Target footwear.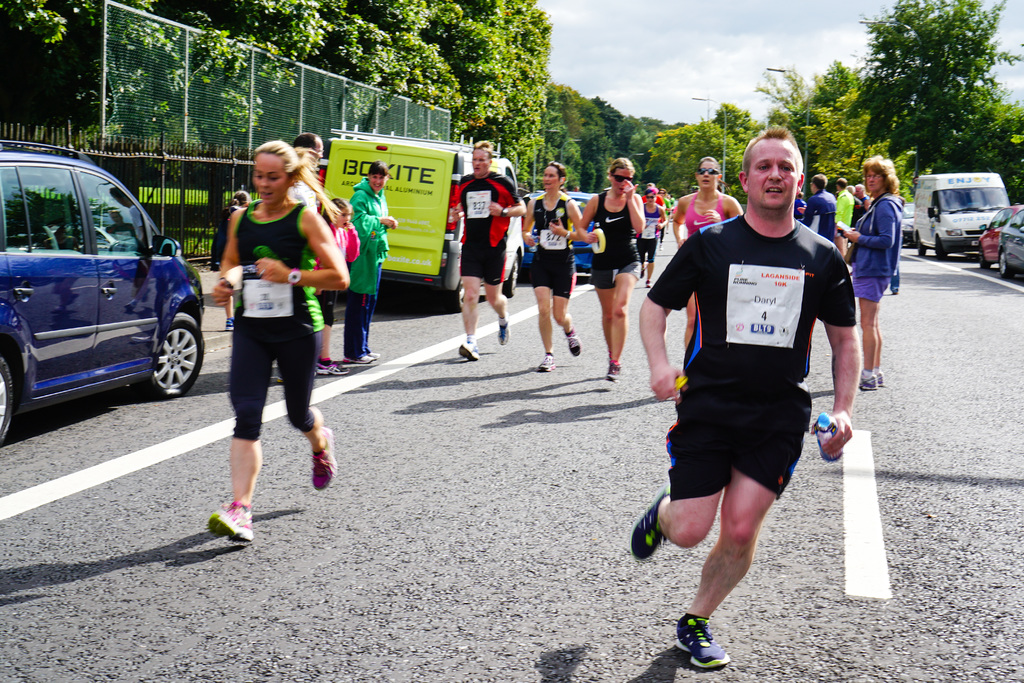
Target region: detection(565, 327, 582, 358).
